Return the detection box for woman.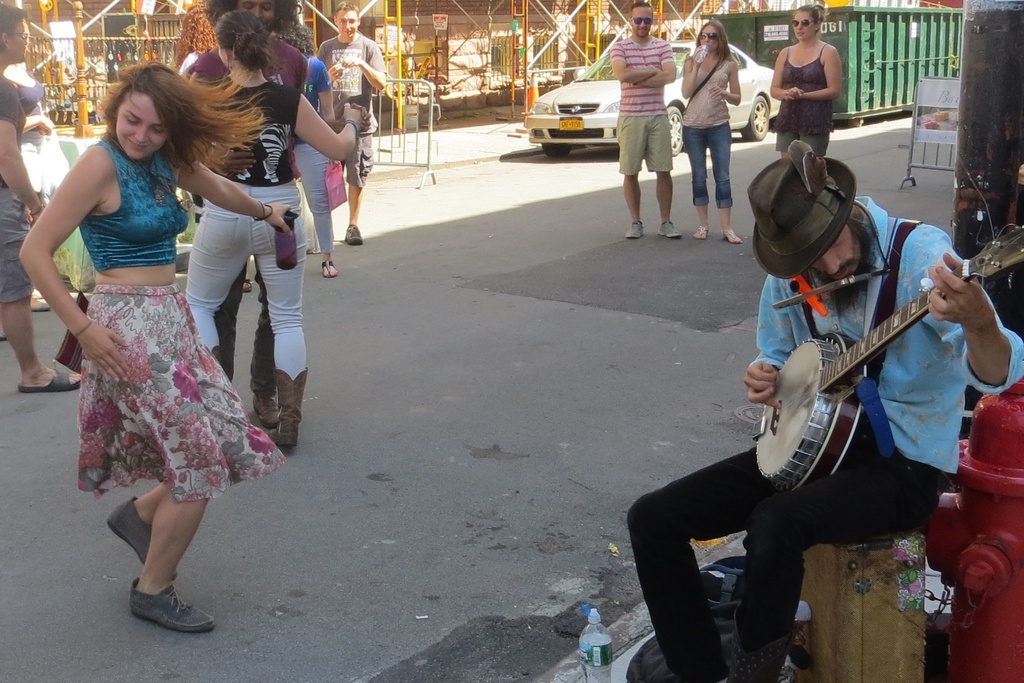
box=[765, 3, 842, 160].
